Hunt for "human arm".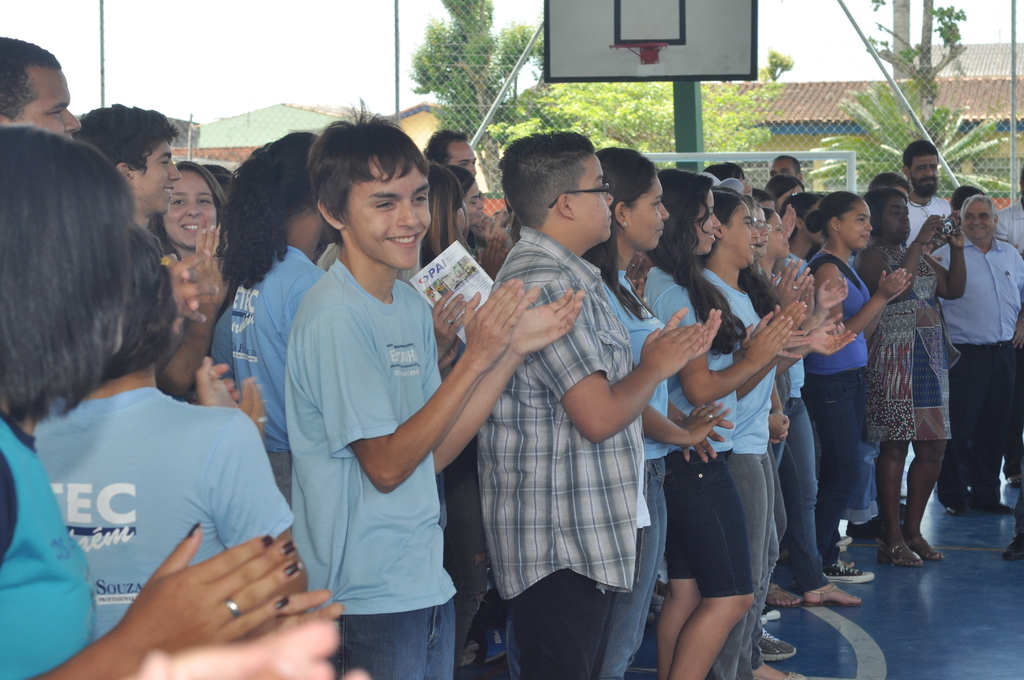
Hunted down at <box>772,411,789,439</box>.
